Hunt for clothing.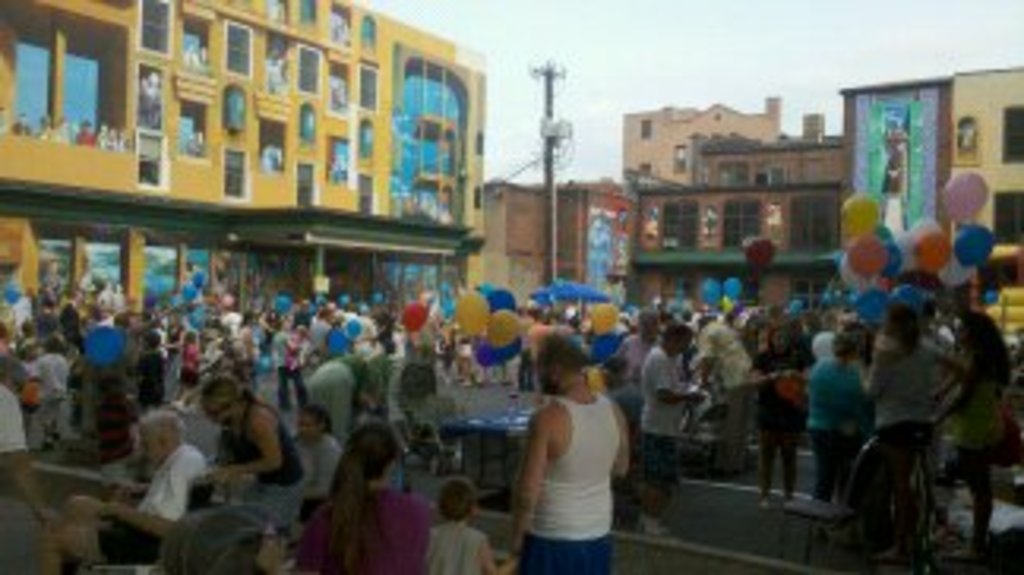
Hunted down at <box>733,351,800,496</box>.
